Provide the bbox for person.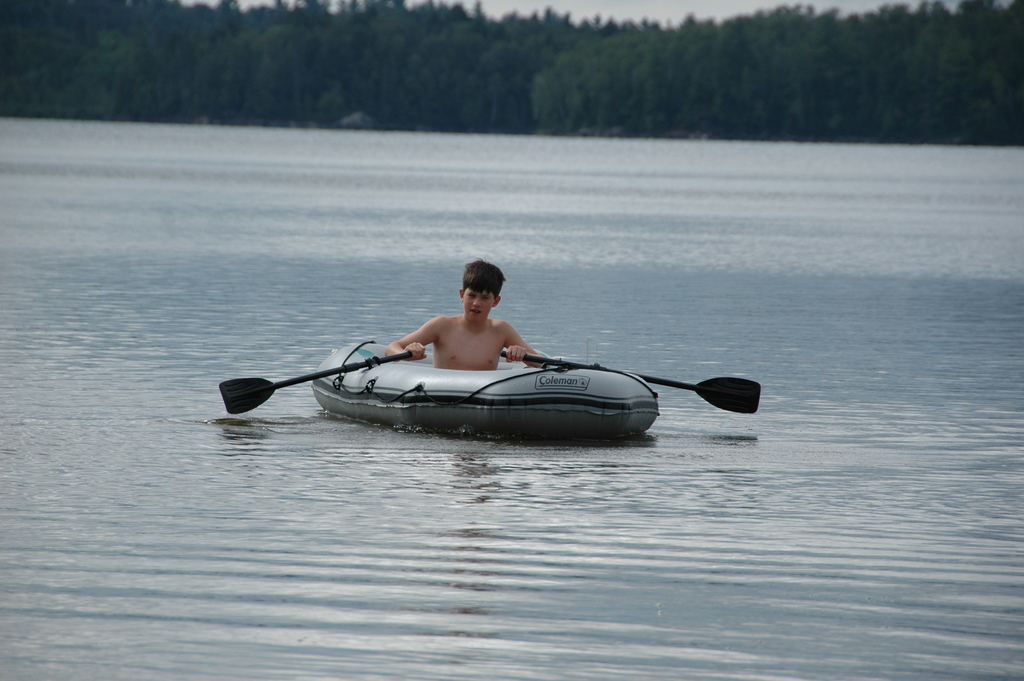
crop(384, 259, 547, 372).
